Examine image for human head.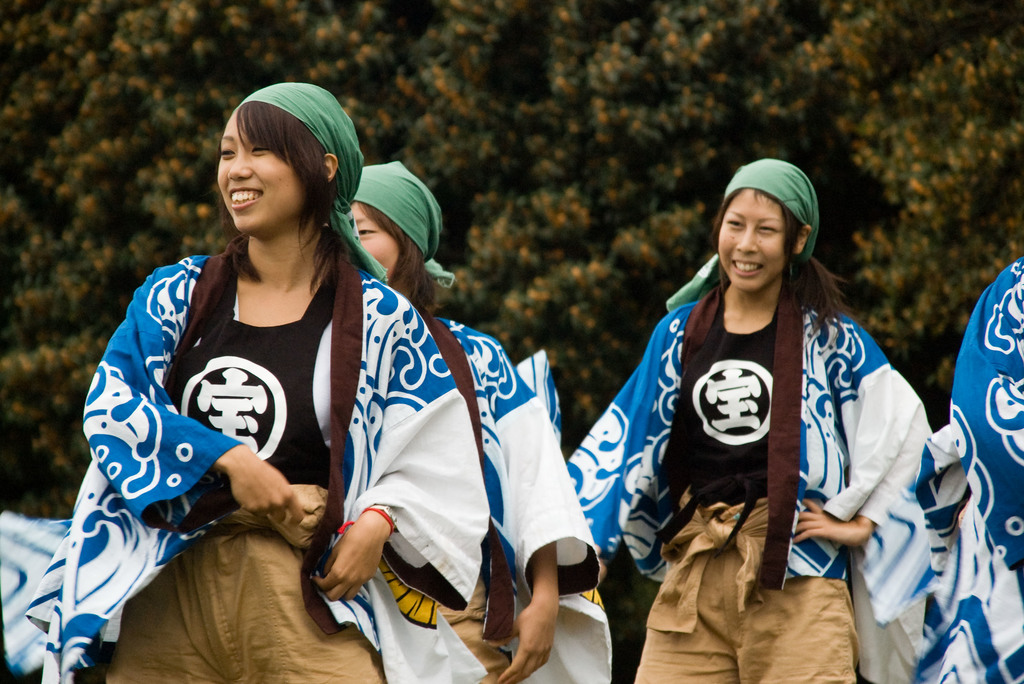
Examination result: BBox(214, 81, 365, 243).
